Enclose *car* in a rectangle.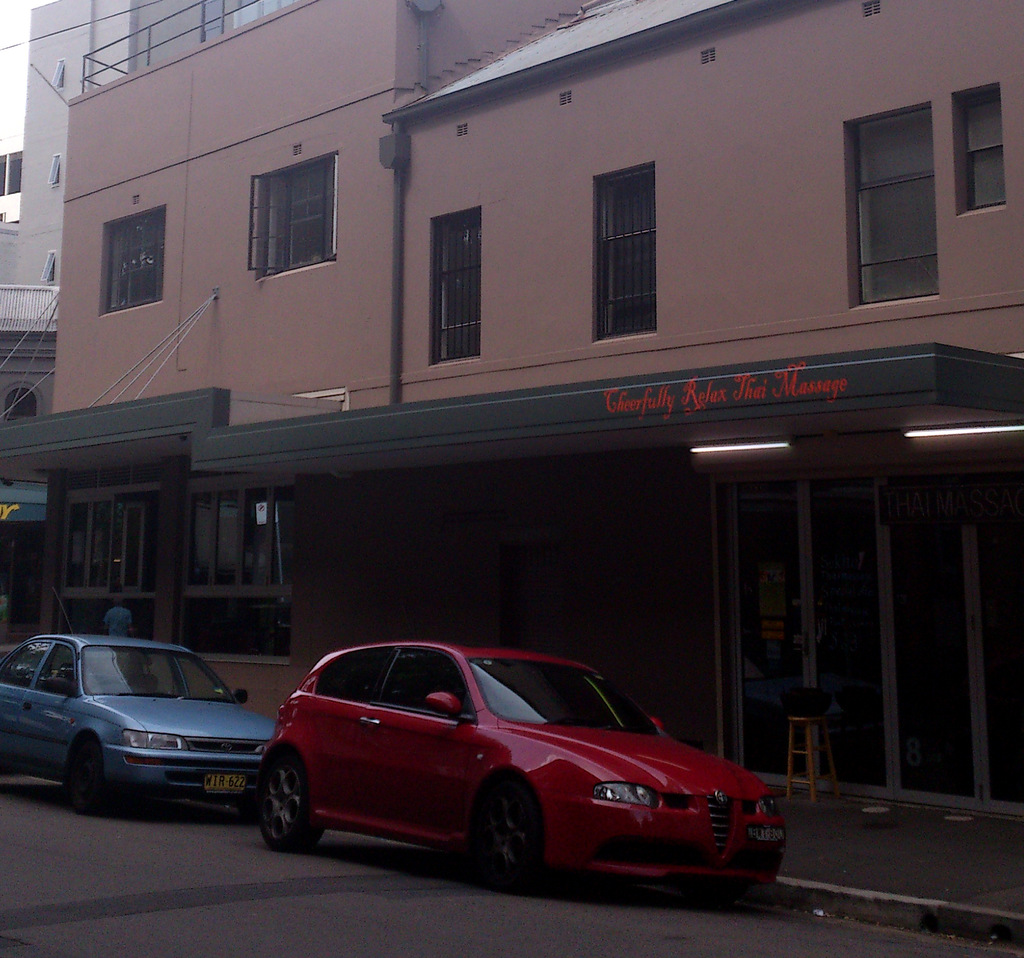
BBox(0, 630, 280, 815).
